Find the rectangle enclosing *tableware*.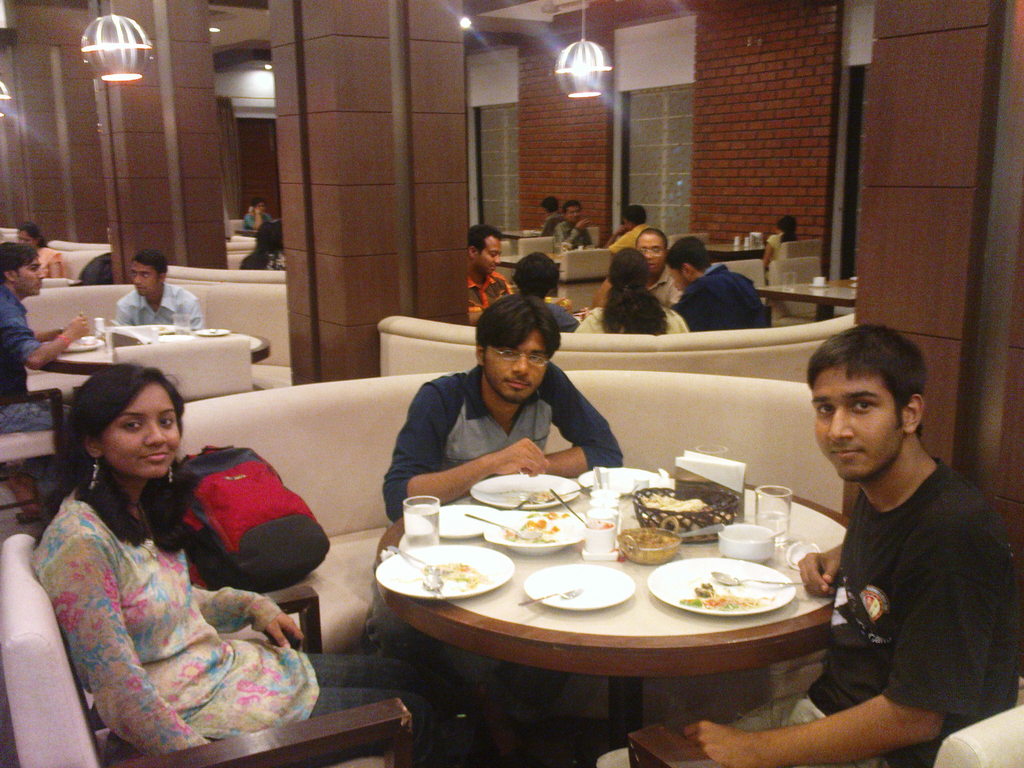
{"x1": 468, "y1": 474, "x2": 580, "y2": 512}.
